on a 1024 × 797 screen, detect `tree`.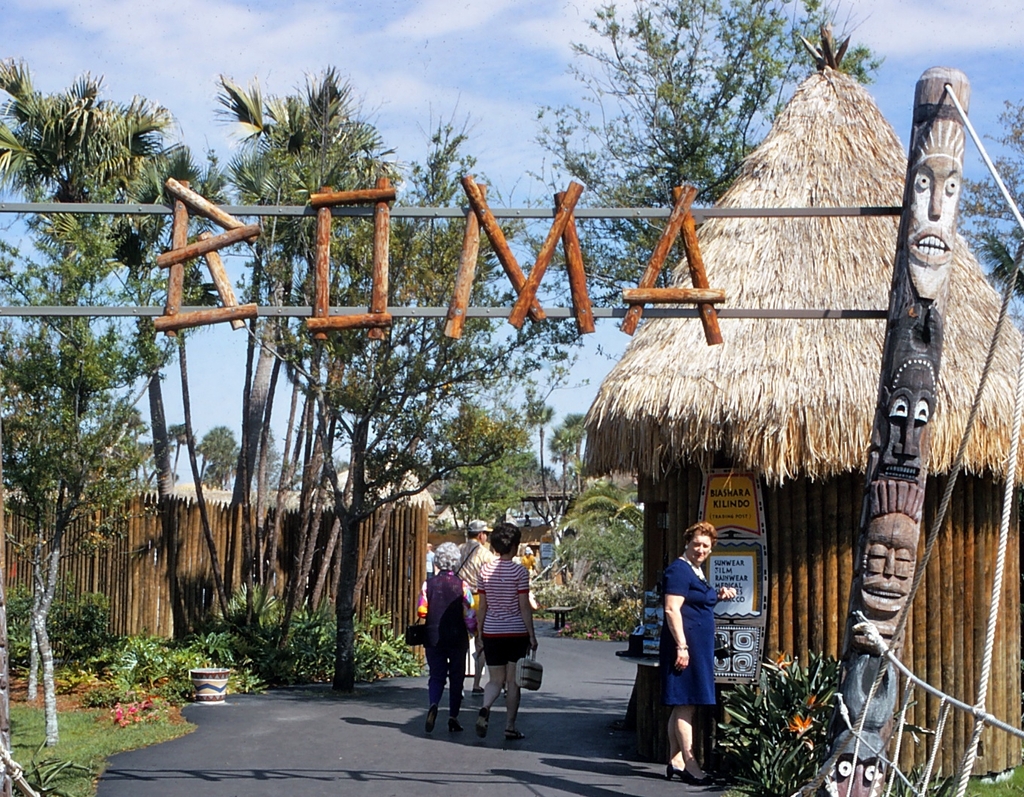
crop(547, 419, 578, 513).
